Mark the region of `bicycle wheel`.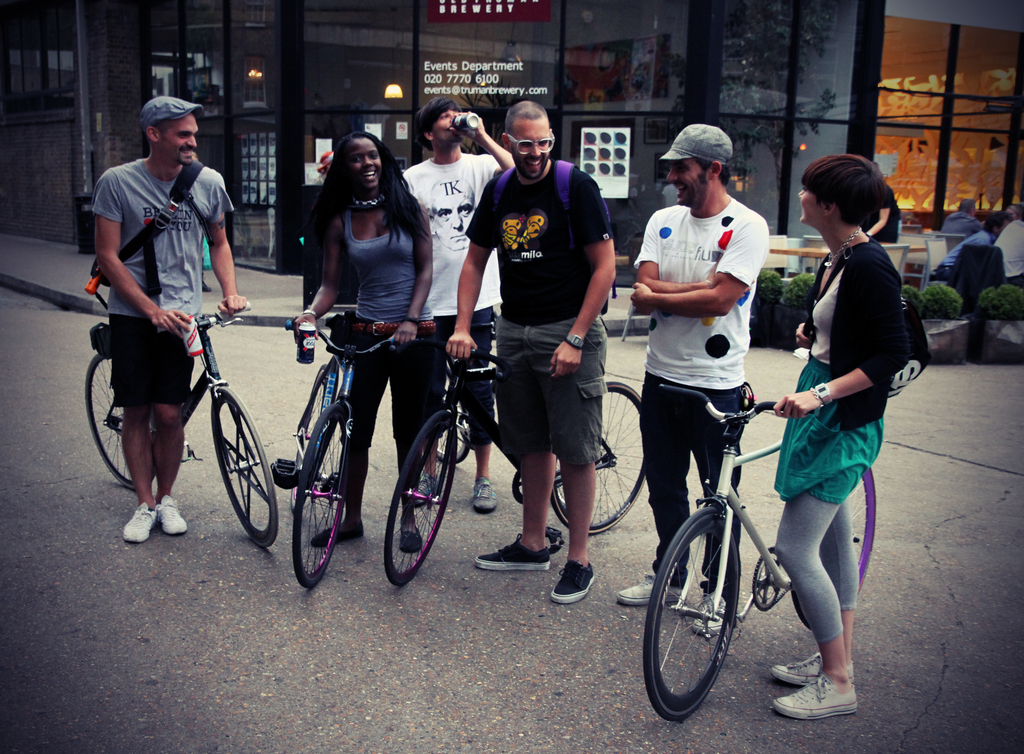
Region: 81:353:150:493.
